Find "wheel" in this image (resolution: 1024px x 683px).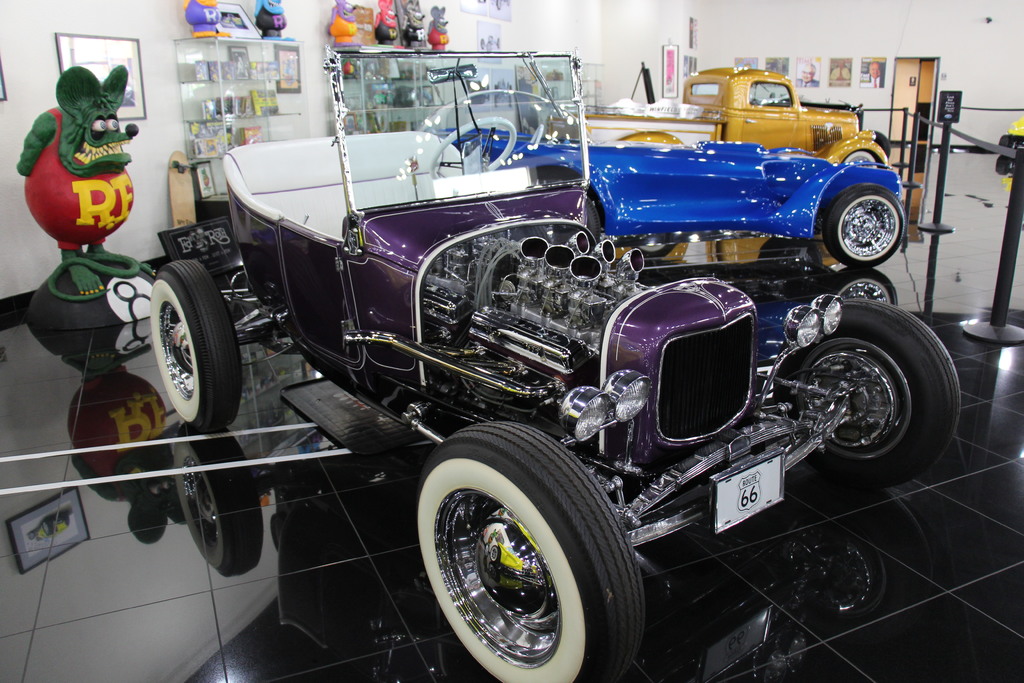
rect(844, 149, 881, 169).
